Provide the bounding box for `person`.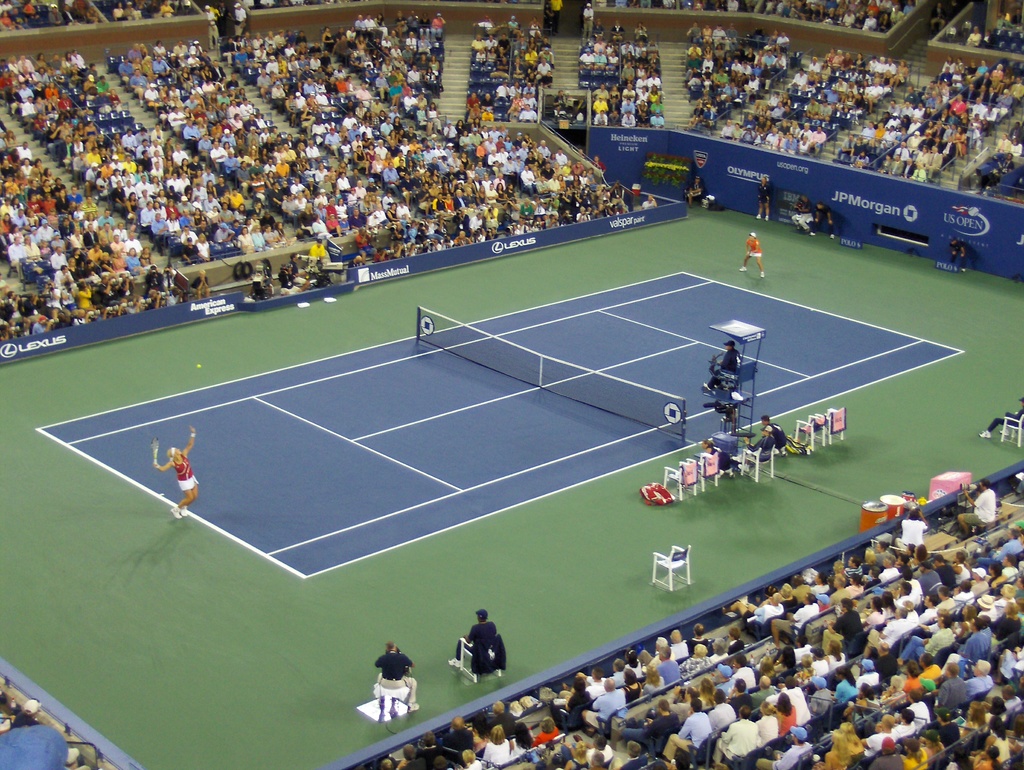
left=737, top=230, right=766, bottom=278.
